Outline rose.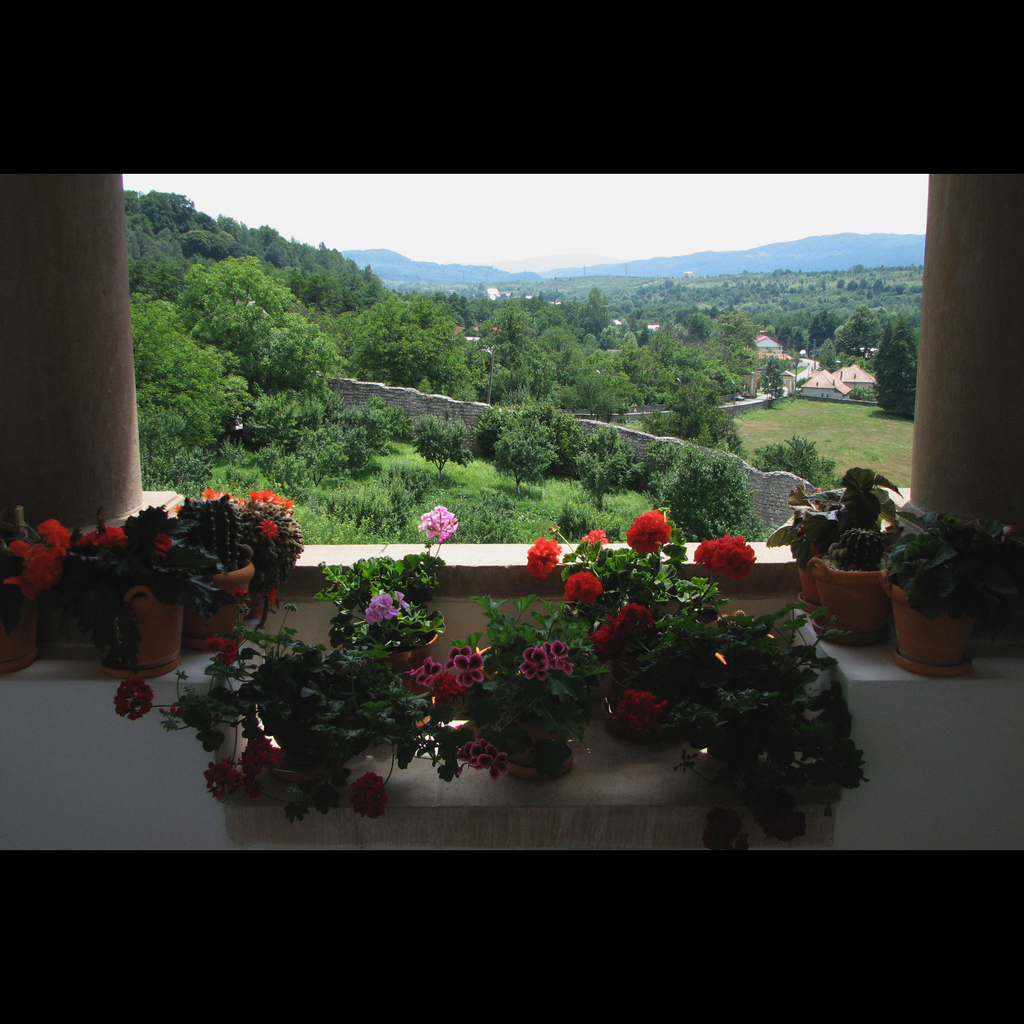
Outline: <bbox>623, 506, 670, 554</bbox>.
